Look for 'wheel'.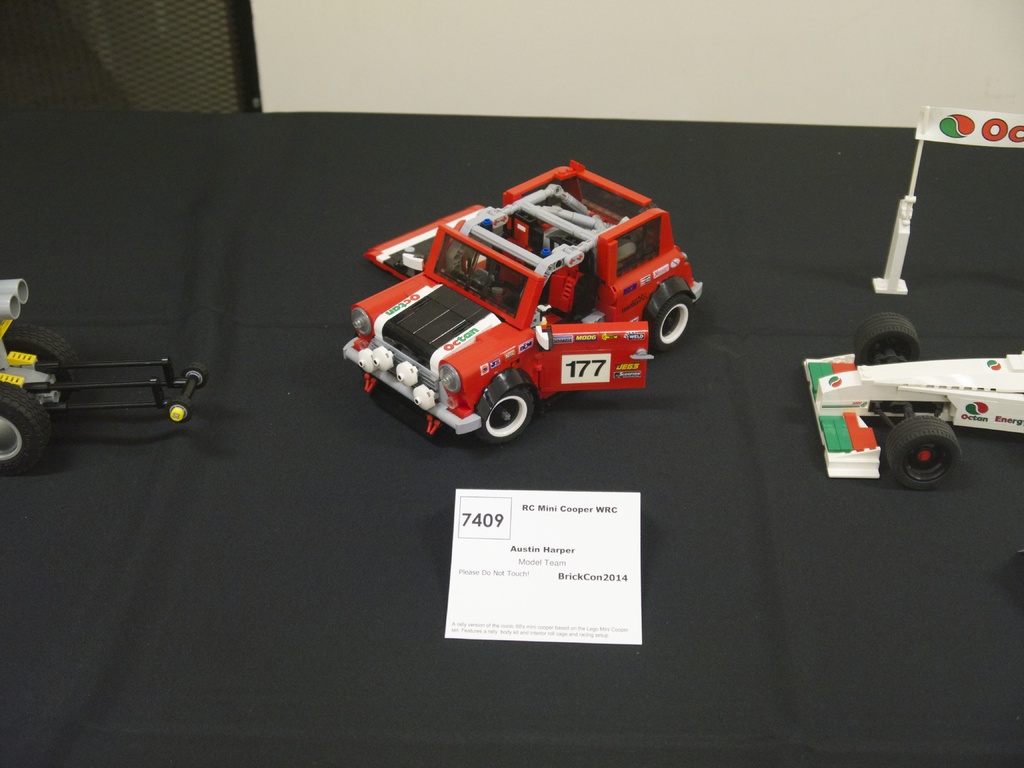
Found: 1:380:50:477.
